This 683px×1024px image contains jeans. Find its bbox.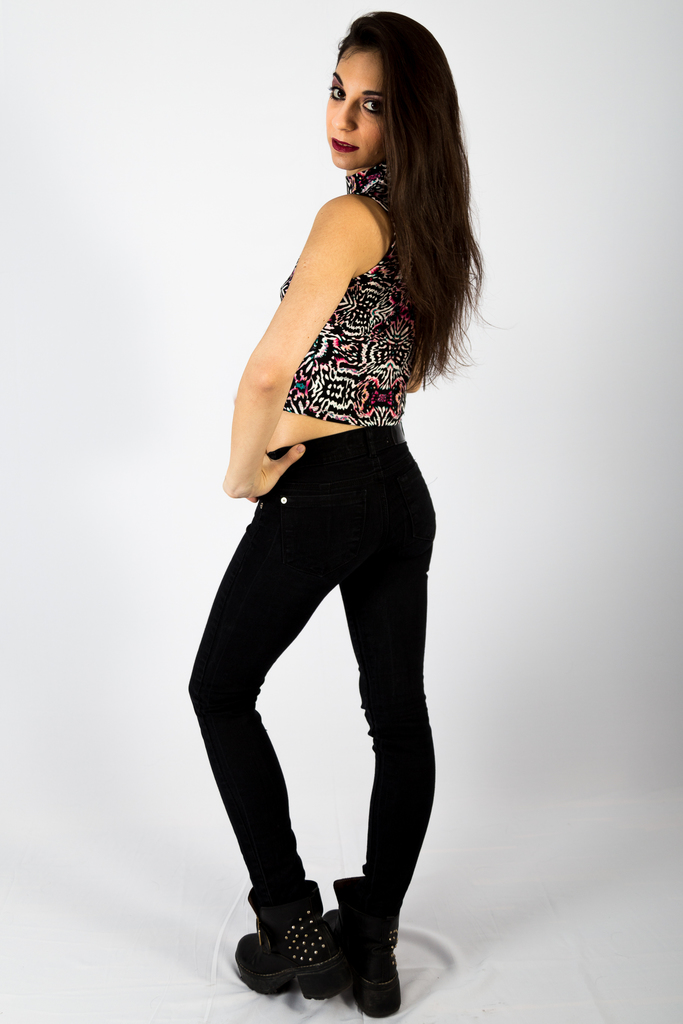
l=195, t=432, r=461, b=976.
